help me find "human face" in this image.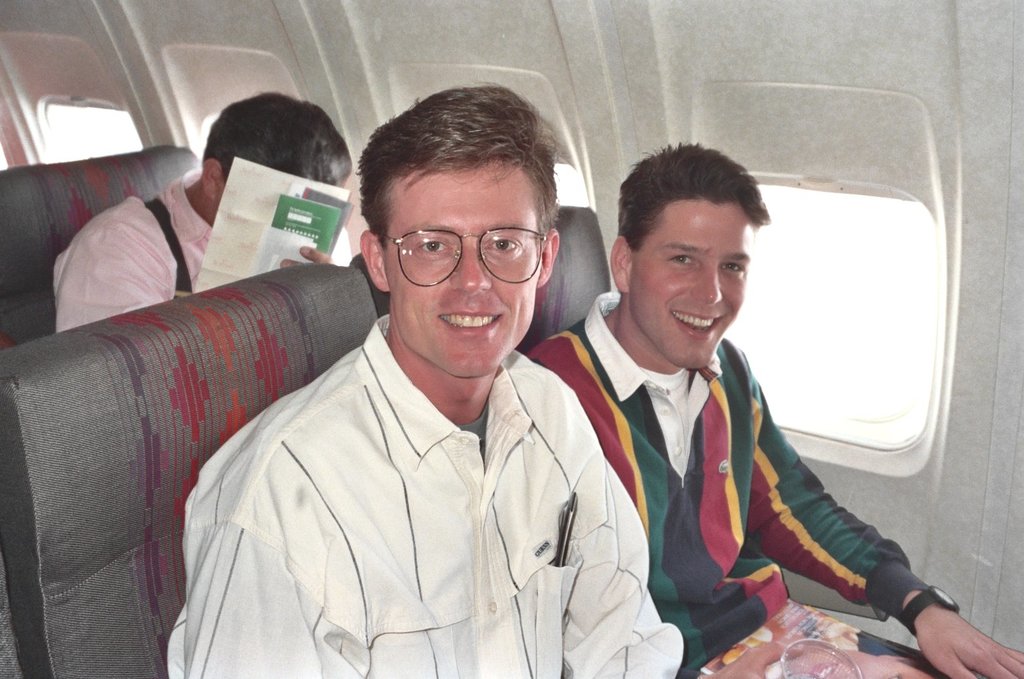
Found it: region(382, 165, 540, 376).
